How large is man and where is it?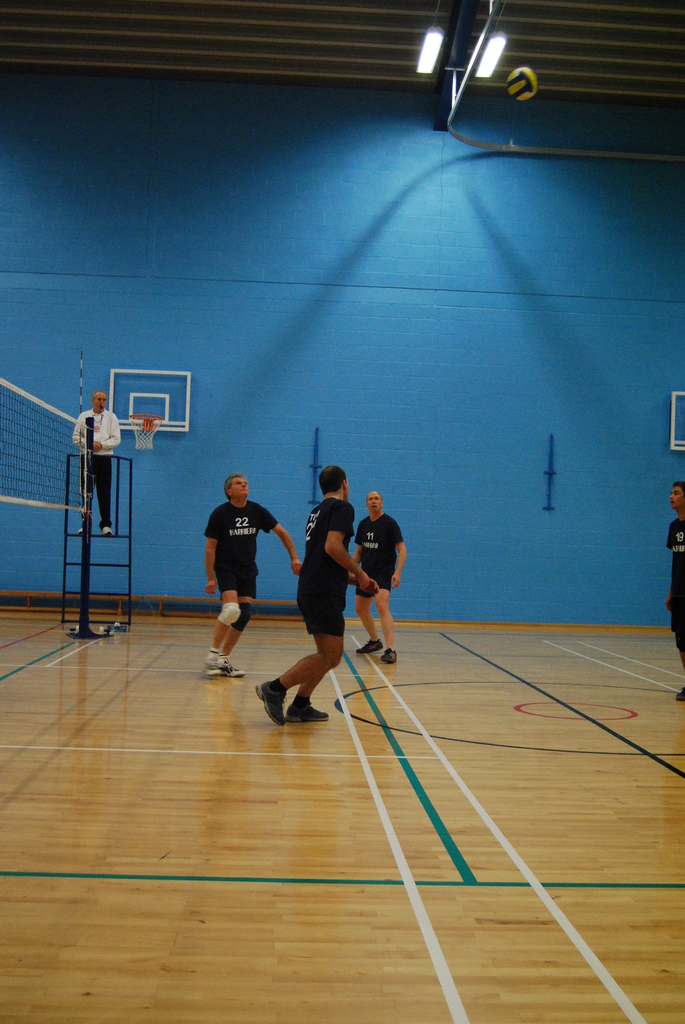
Bounding box: (left=254, top=464, right=372, bottom=727).
